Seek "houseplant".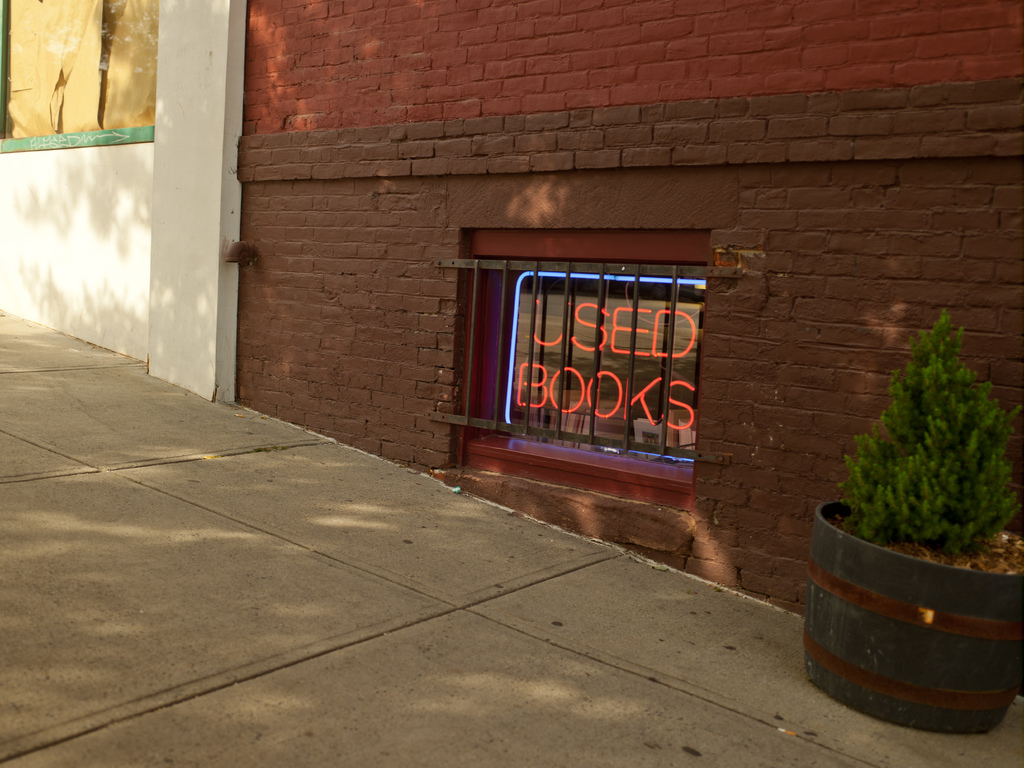
(left=809, top=299, right=1020, bottom=735).
